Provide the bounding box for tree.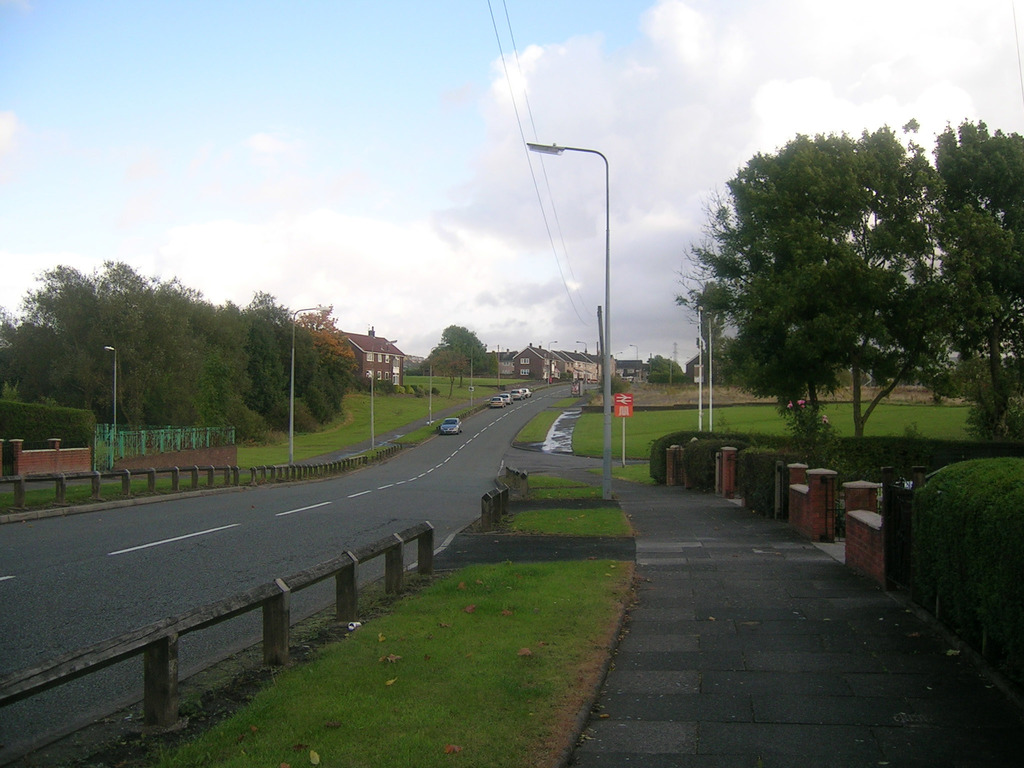
BBox(927, 117, 1023, 450).
